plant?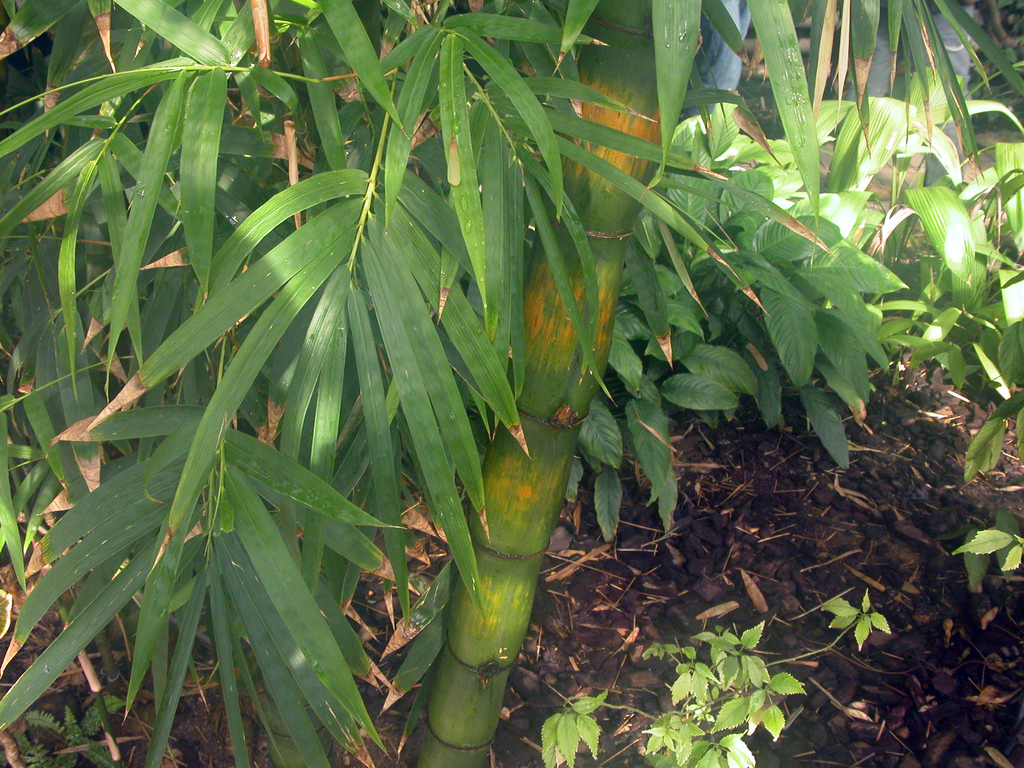
[x1=641, y1=584, x2=895, y2=767]
